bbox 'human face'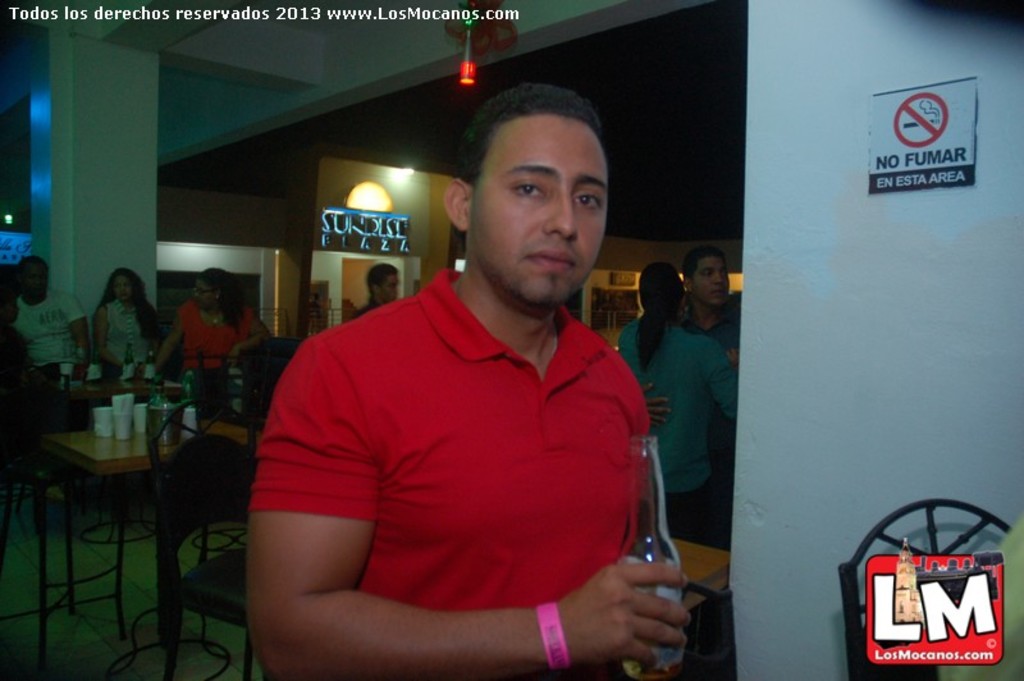
l=192, t=274, r=211, b=310
